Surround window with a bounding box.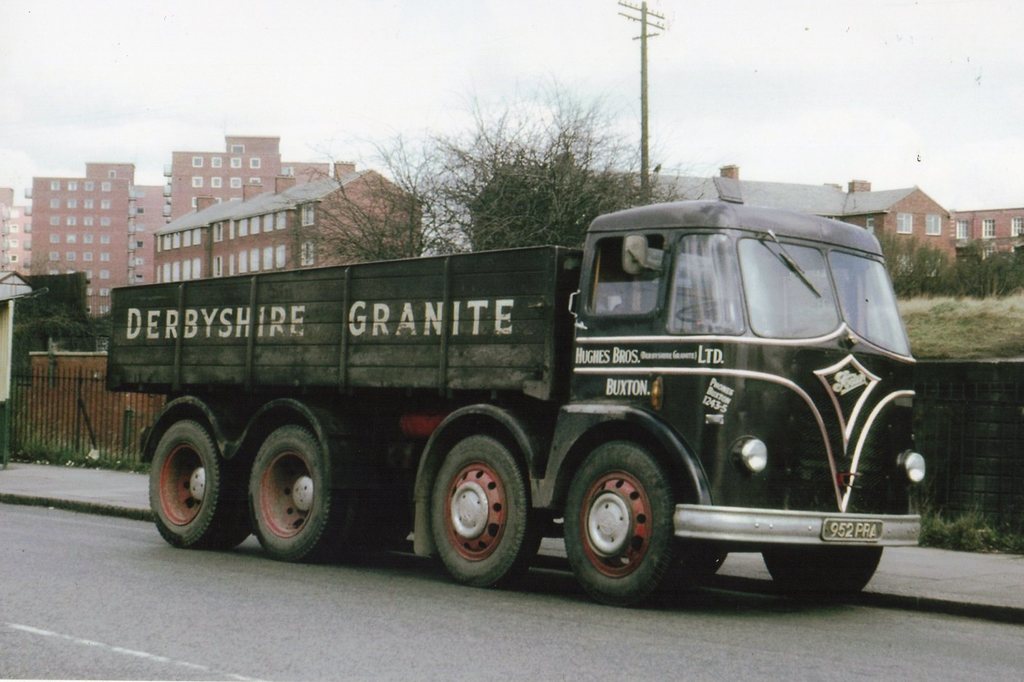
box(212, 177, 225, 189).
